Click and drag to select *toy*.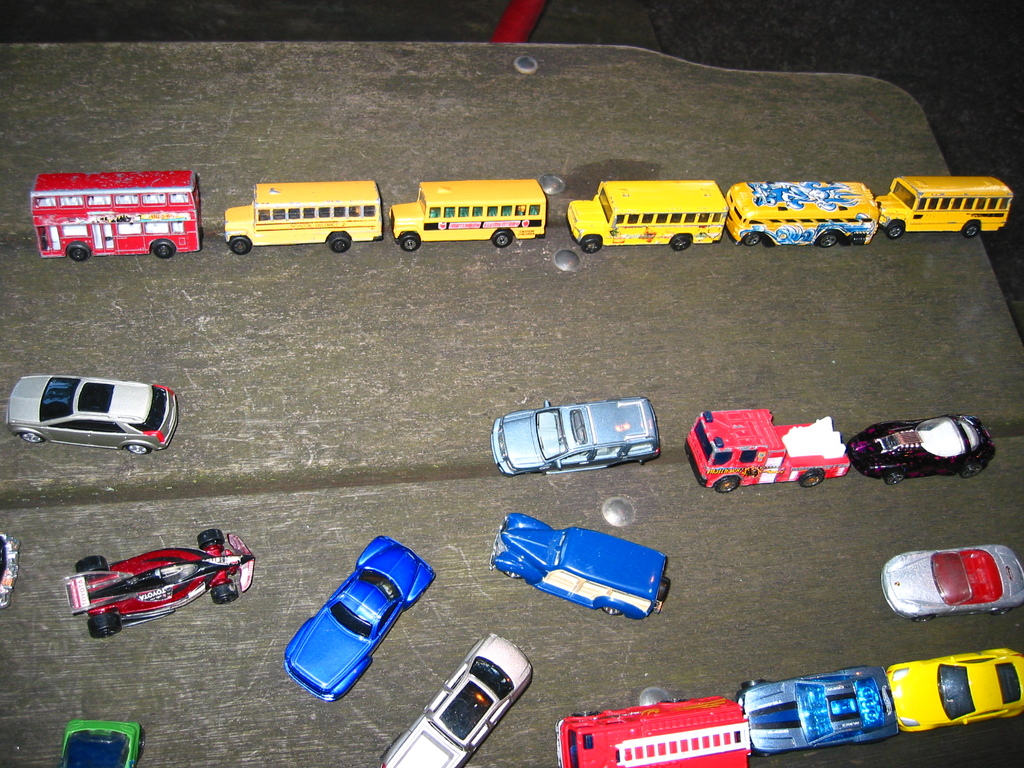
Selection: x1=878, y1=179, x2=1010, y2=238.
